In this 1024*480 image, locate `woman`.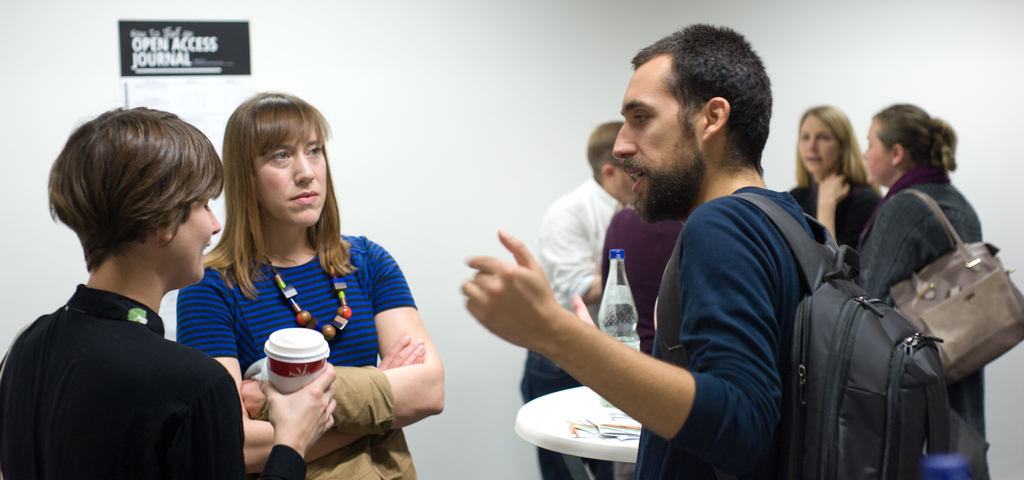
Bounding box: detection(0, 108, 338, 479).
